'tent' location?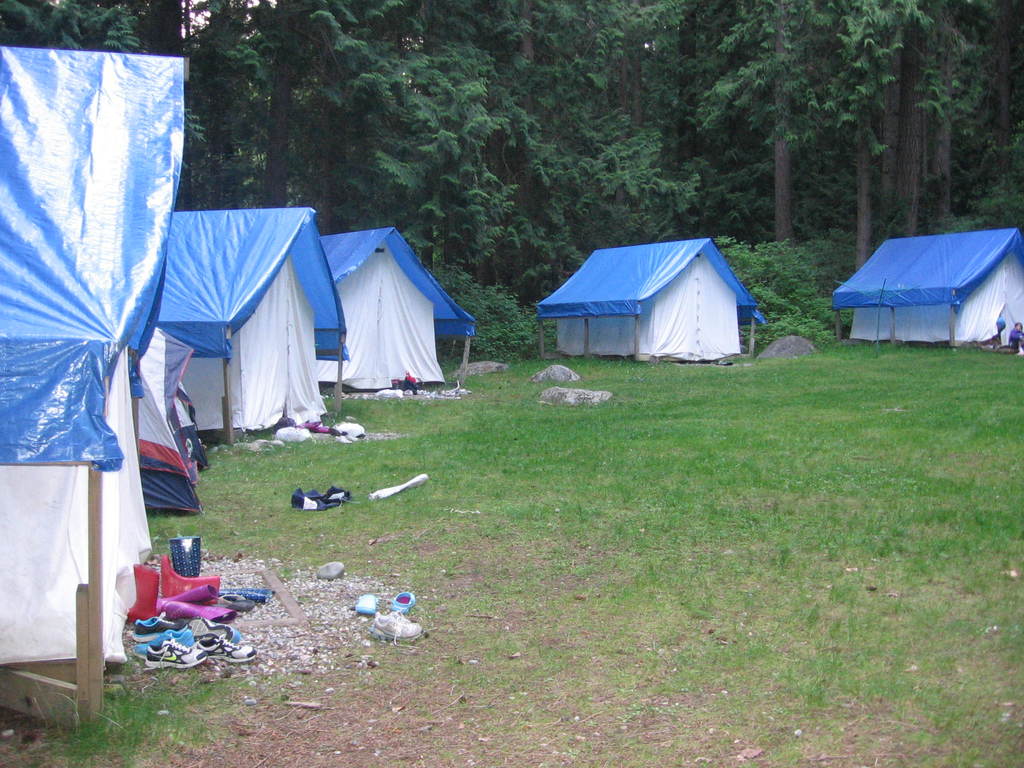
box(2, 53, 195, 707)
